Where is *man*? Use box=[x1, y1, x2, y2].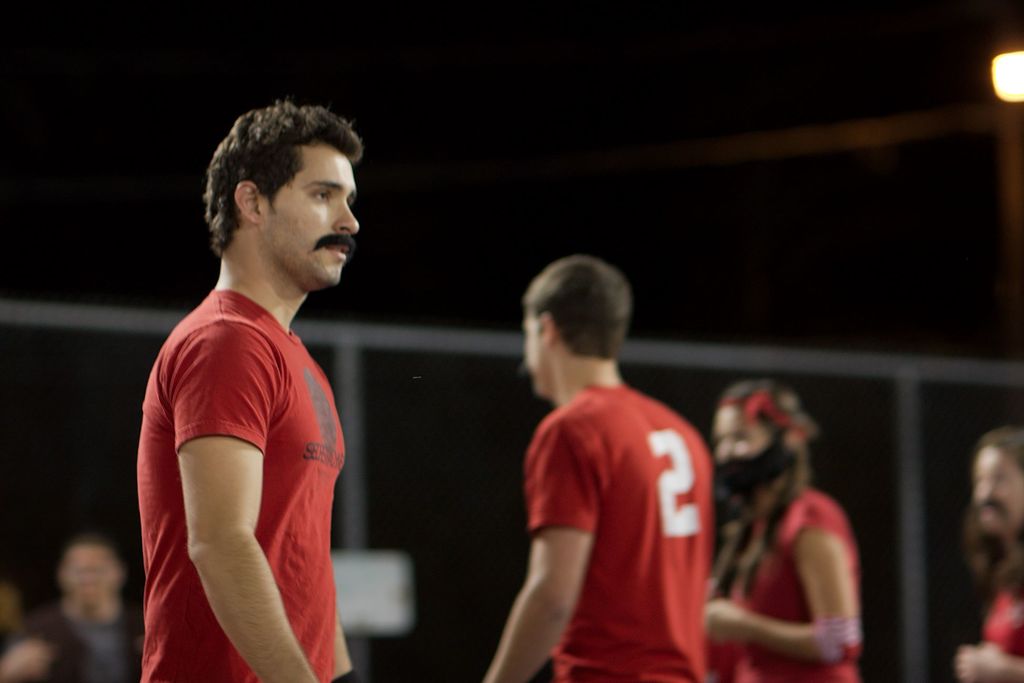
box=[129, 104, 367, 682].
